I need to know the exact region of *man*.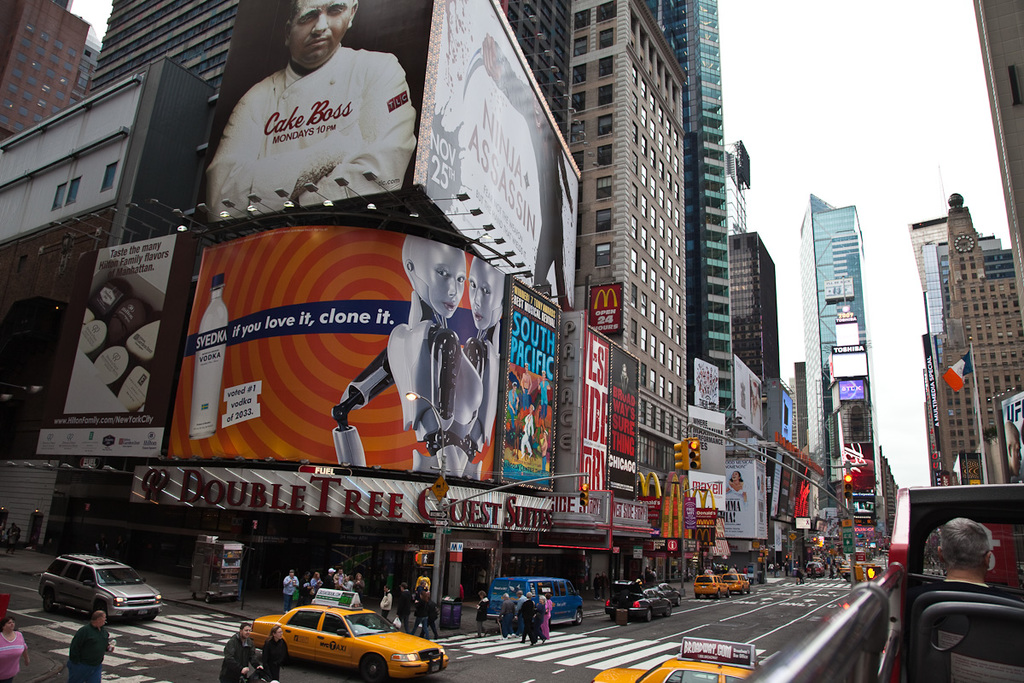
Region: x1=479 y1=32 x2=577 y2=312.
